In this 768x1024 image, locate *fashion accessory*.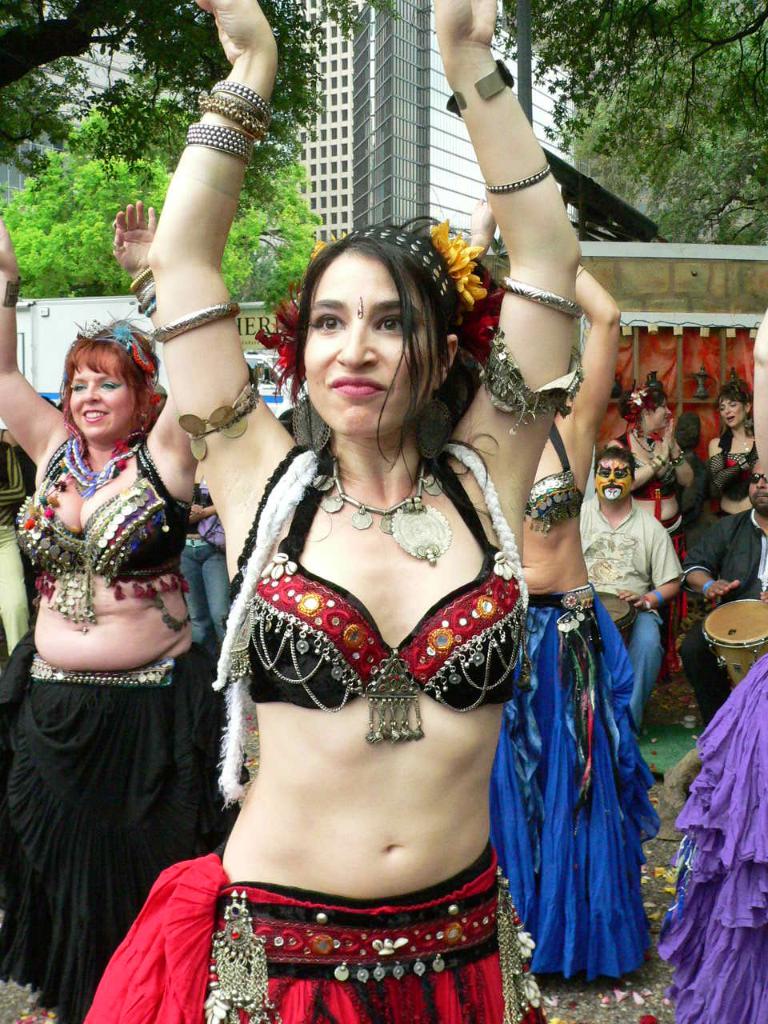
Bounding box: {"x1": 213, "y1": 446, "x2": 531, "y2": 809}.
